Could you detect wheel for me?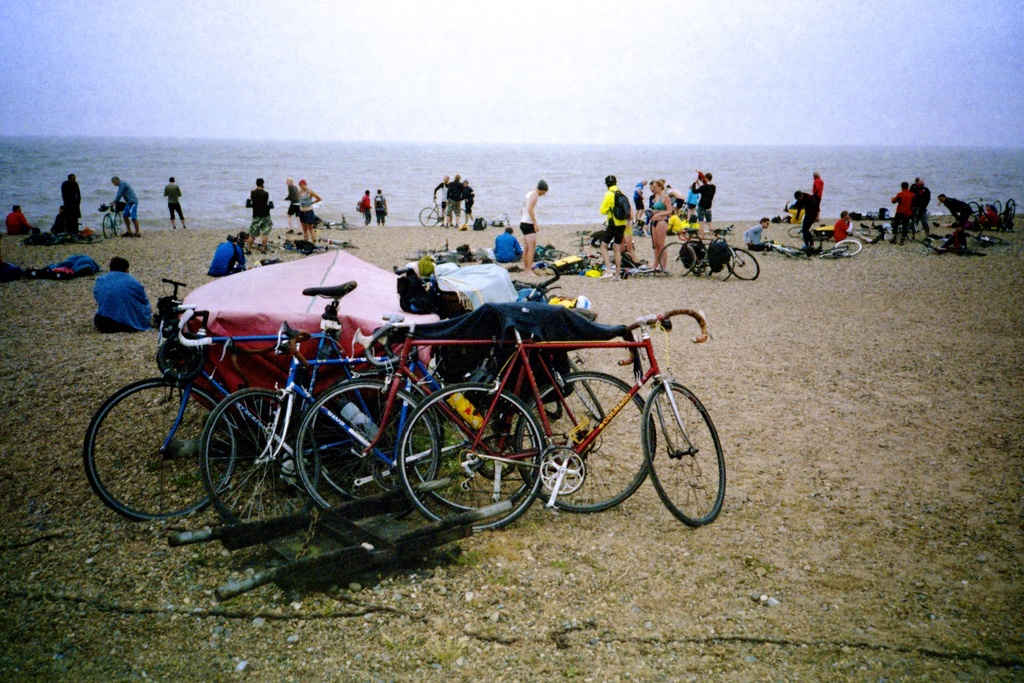
Detection result: box(514, 371, 664, 517).
